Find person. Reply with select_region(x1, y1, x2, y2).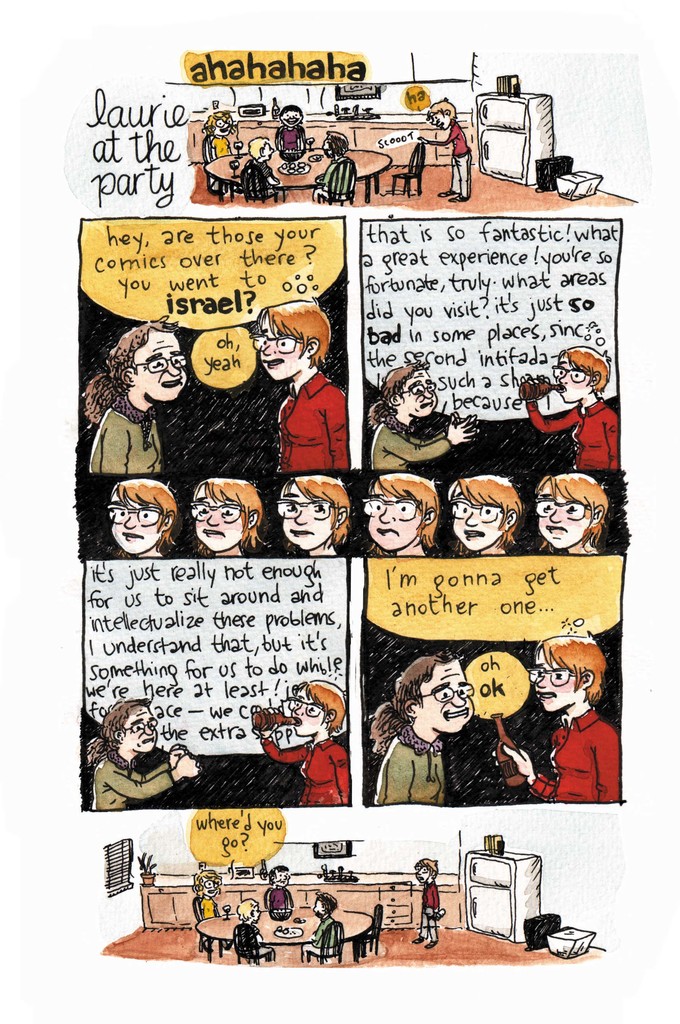
select_region(240, 134, 282, 199).
